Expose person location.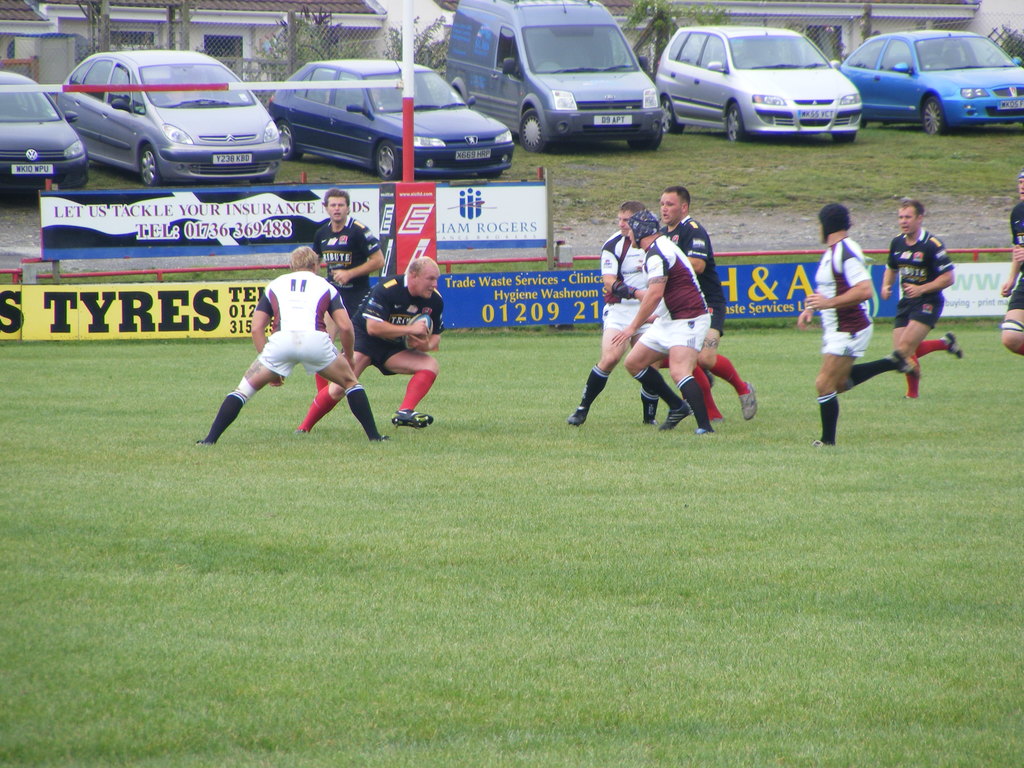
Exposed at 662, 187, 758, 429.
